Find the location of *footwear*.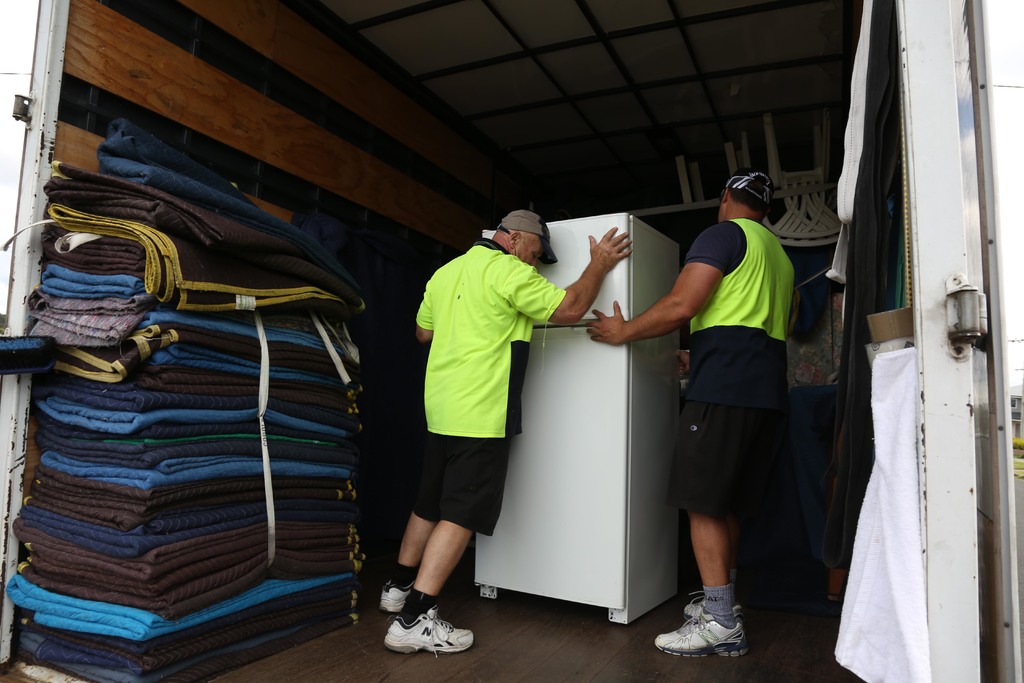
Location: select_region(377, 580, 417, 613).
